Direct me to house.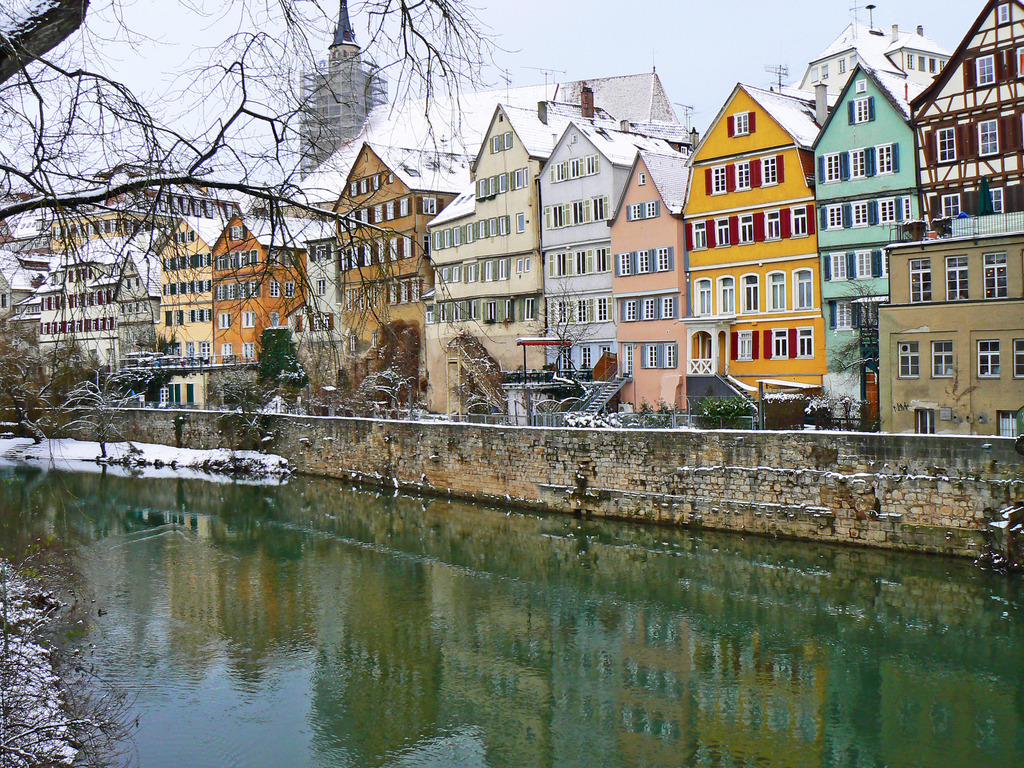
Direction: <bbox>820, 65, 915, 416</bbox>.
